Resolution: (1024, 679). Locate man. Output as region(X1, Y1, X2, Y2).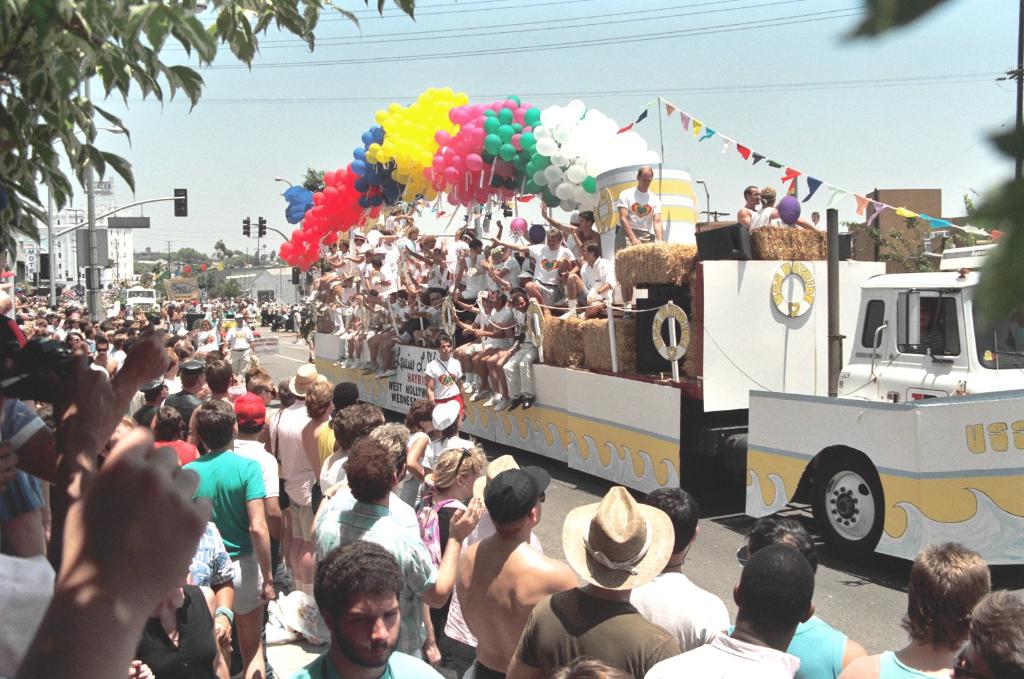
region(169, 399, 276, 678).
